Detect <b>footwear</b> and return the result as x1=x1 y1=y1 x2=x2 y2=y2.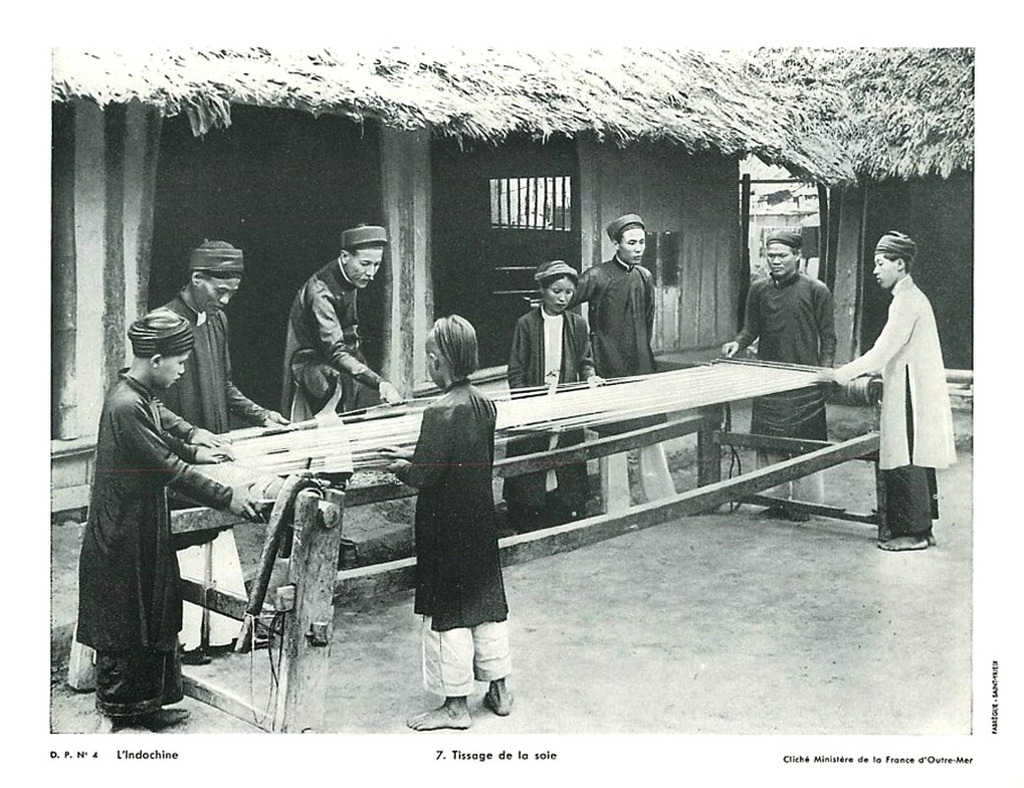
x1=112 y1=703 x2=194 y2=733.
